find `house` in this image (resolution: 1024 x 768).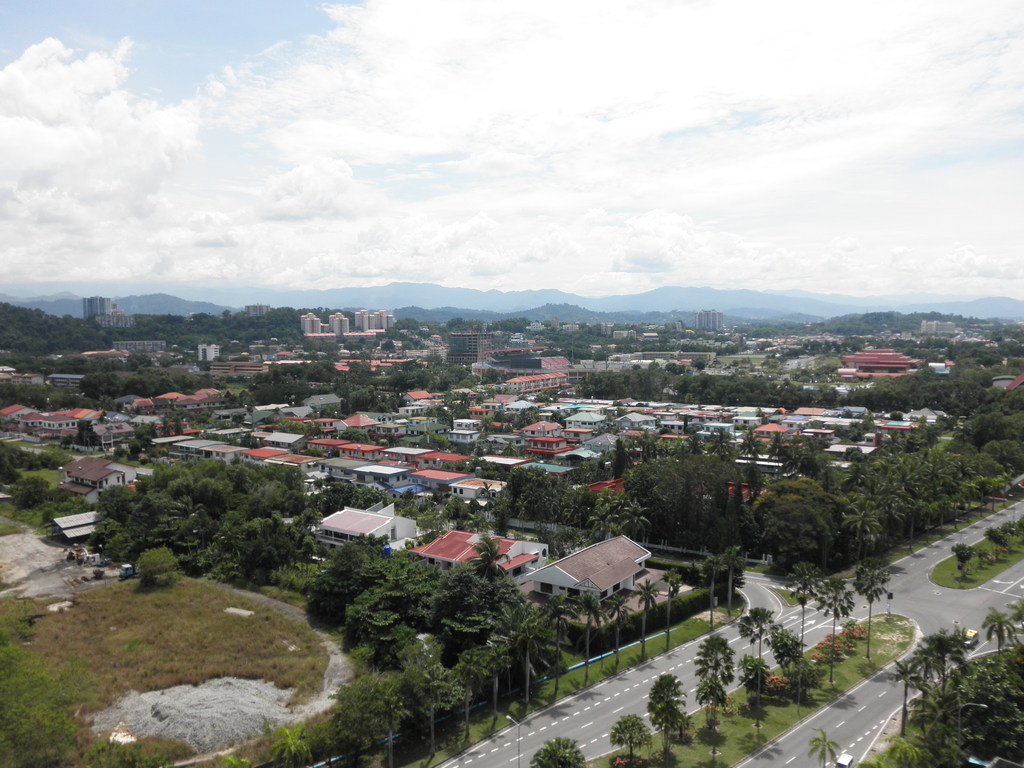
box=[916, 319, 956, 338].
